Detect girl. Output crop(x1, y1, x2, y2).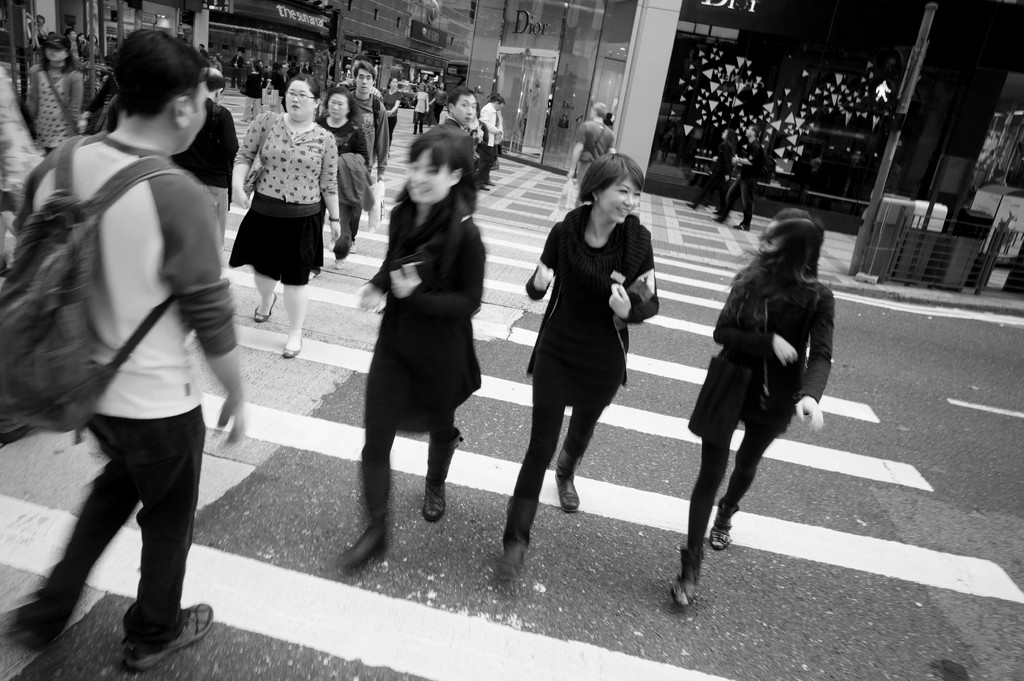
crop(664, 208, 833, 614).
